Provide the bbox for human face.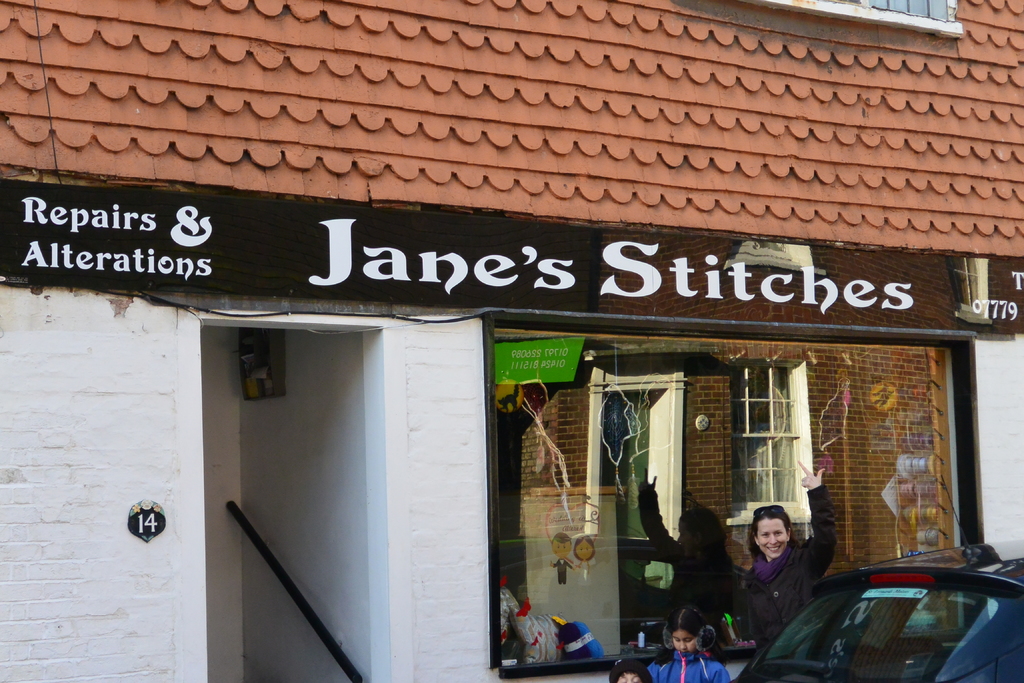
region(673, 629, 699, 652).
